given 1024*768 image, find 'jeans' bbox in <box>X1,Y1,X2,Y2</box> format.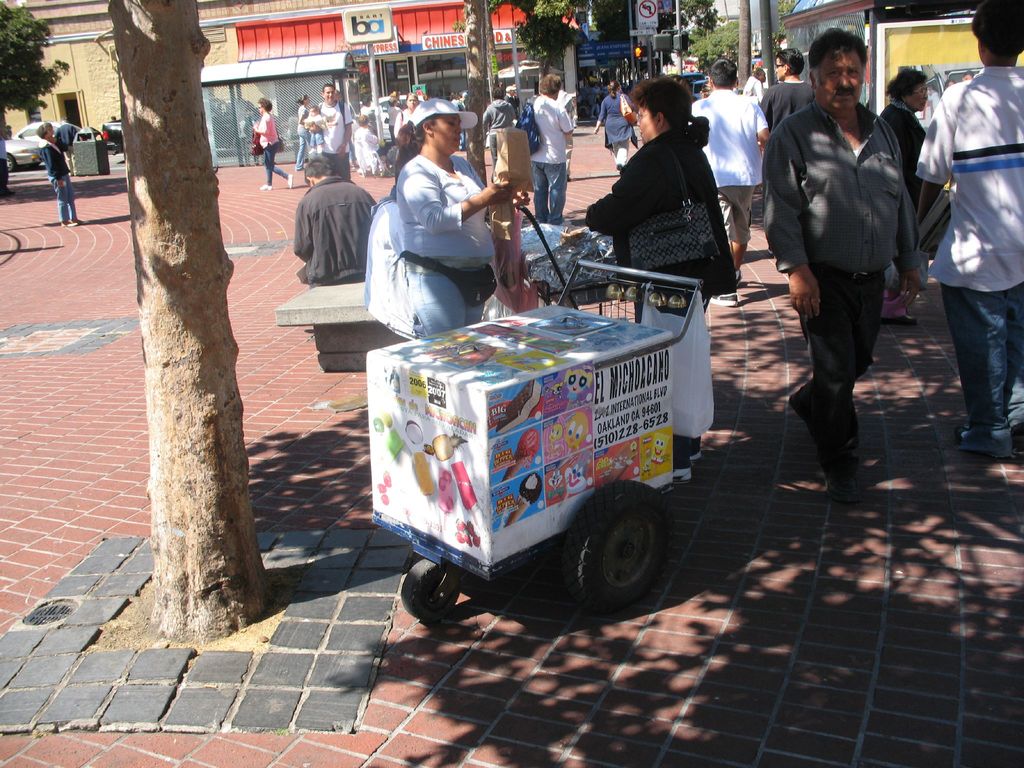
<box>49,180,76,223</box>.
